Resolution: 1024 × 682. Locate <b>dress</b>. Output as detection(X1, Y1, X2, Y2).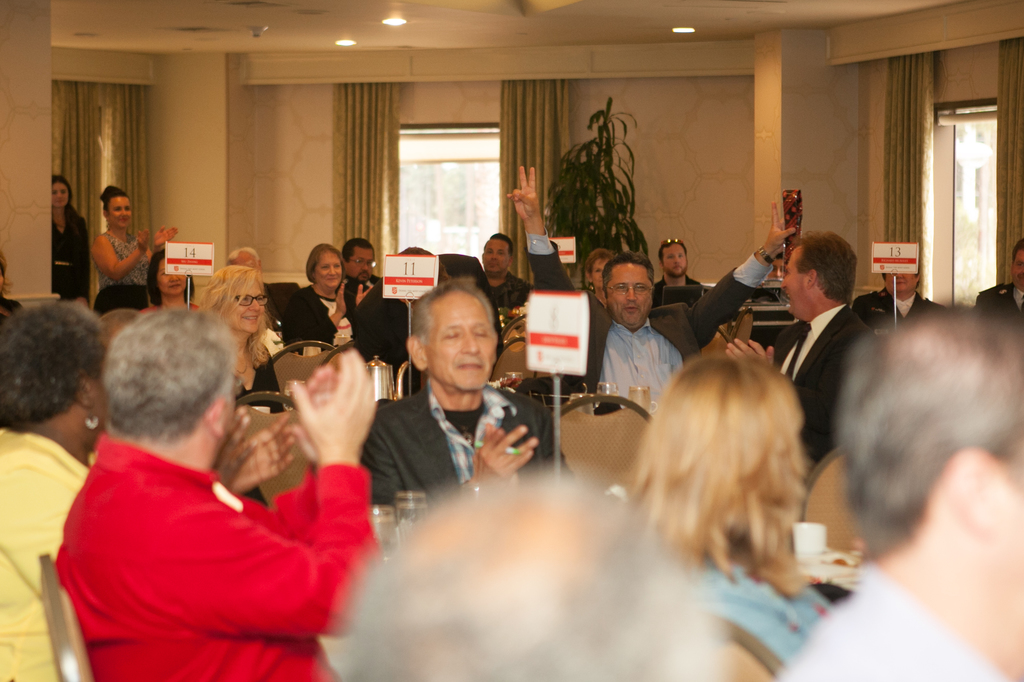
detection(349, 278, 384, 302).
